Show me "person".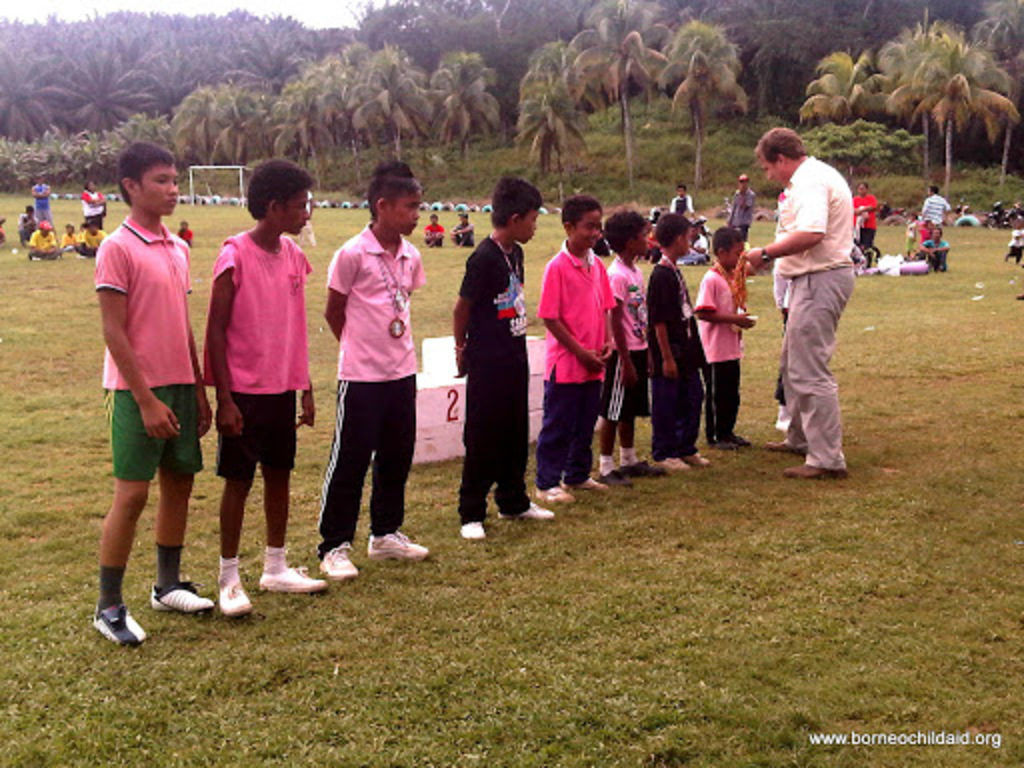
"person" is here: detection(534, 192, 610, 504).
